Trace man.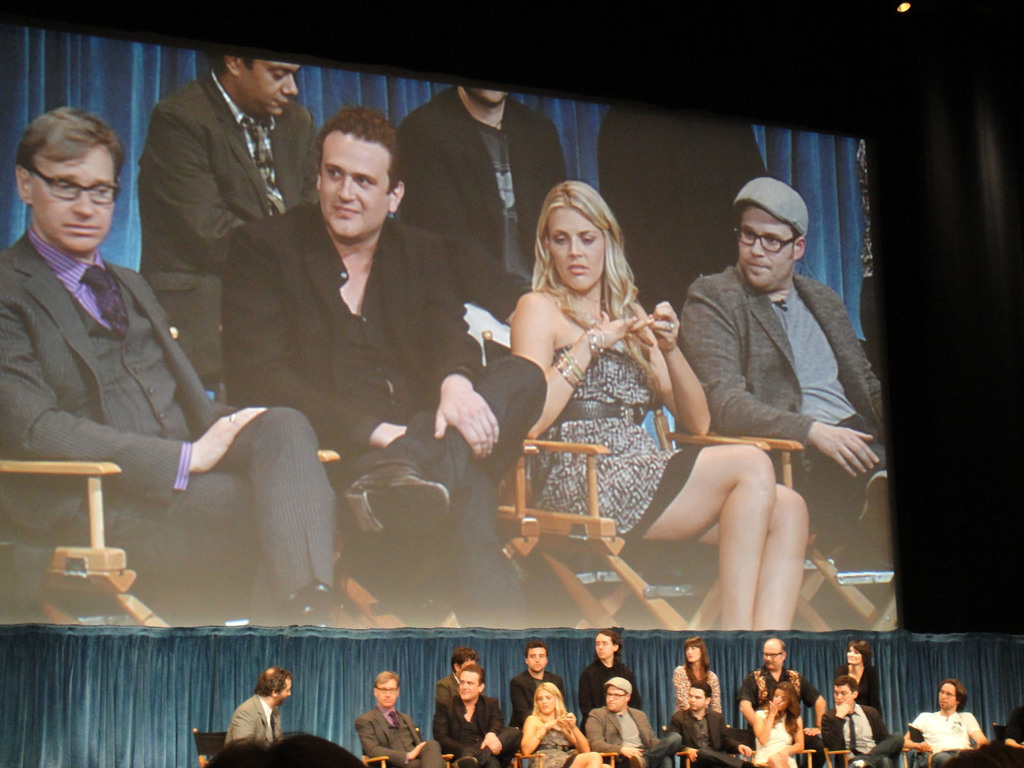
Traced to l=433, t=653, r=483, b=712.
